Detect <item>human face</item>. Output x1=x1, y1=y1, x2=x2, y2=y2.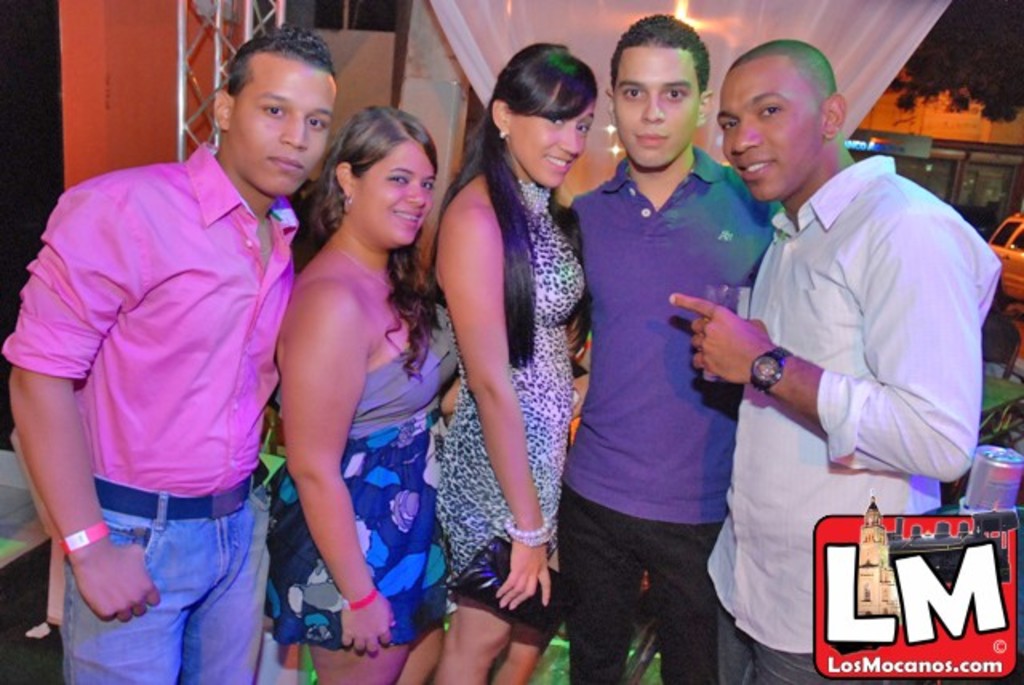
x1=515, y1=85, x2=595, y2=187.
